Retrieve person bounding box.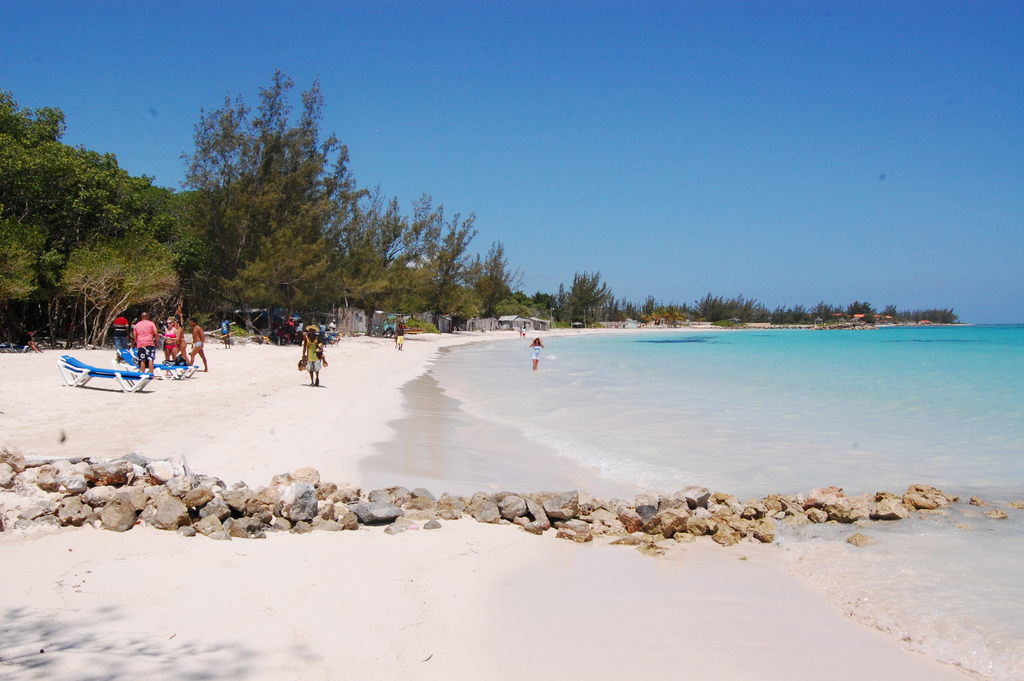
Bounding box: {"left": 531, "top": 338, "right": 545, "bottom": 370}.
